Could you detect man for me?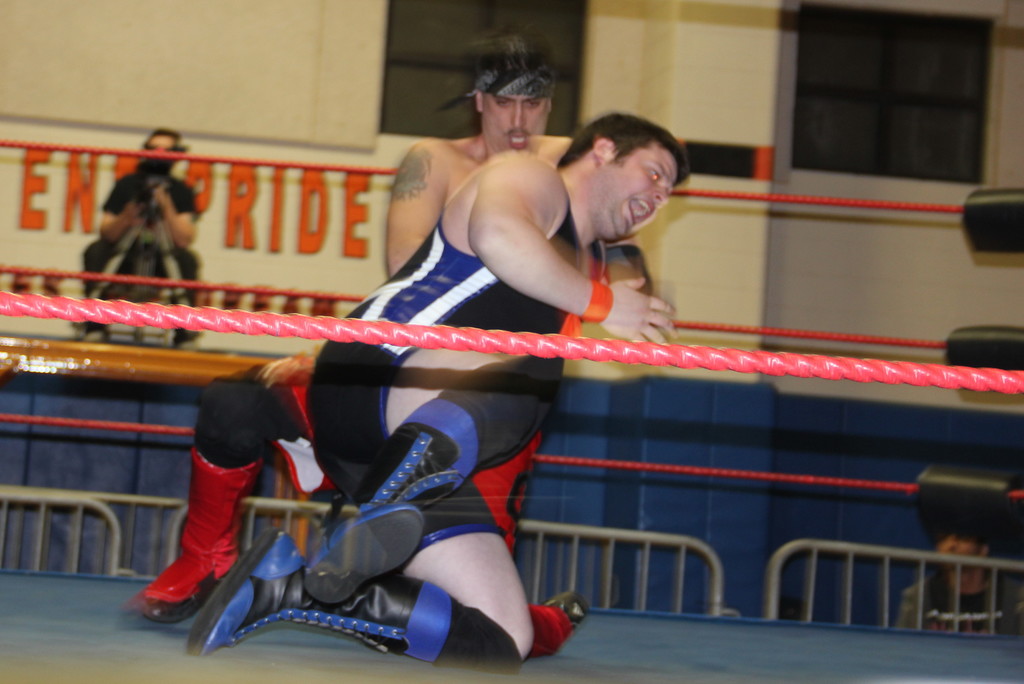
Detection result: <box>77,126,216,357</box>.
